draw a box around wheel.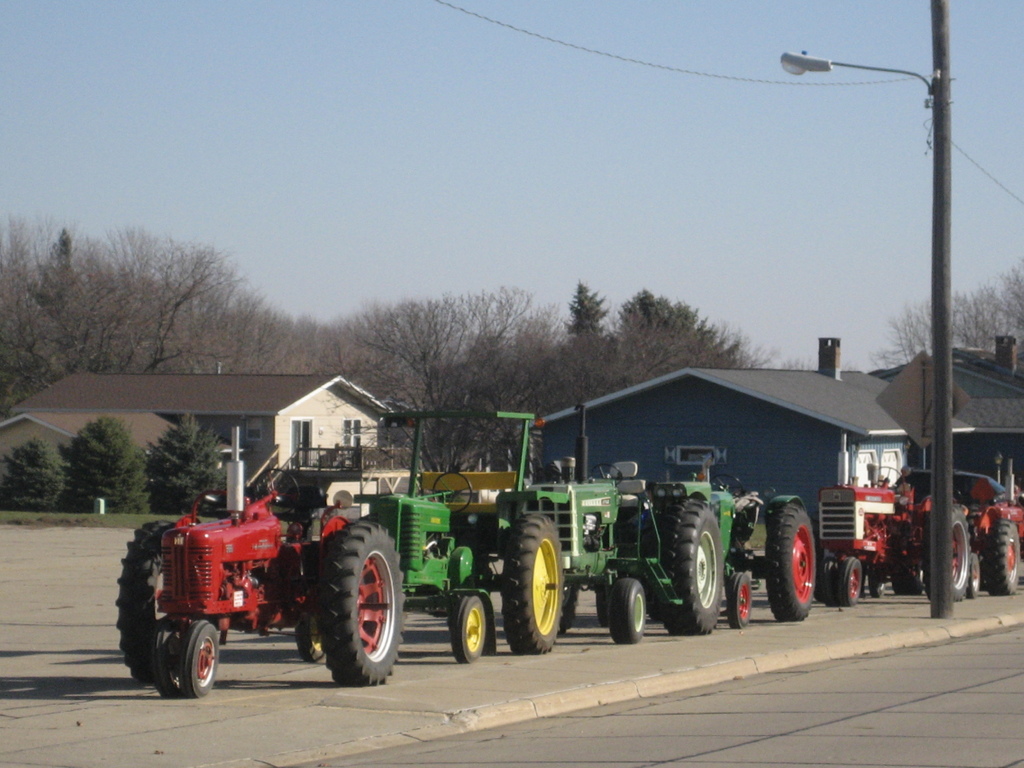
[317, 516, 408, 683].
